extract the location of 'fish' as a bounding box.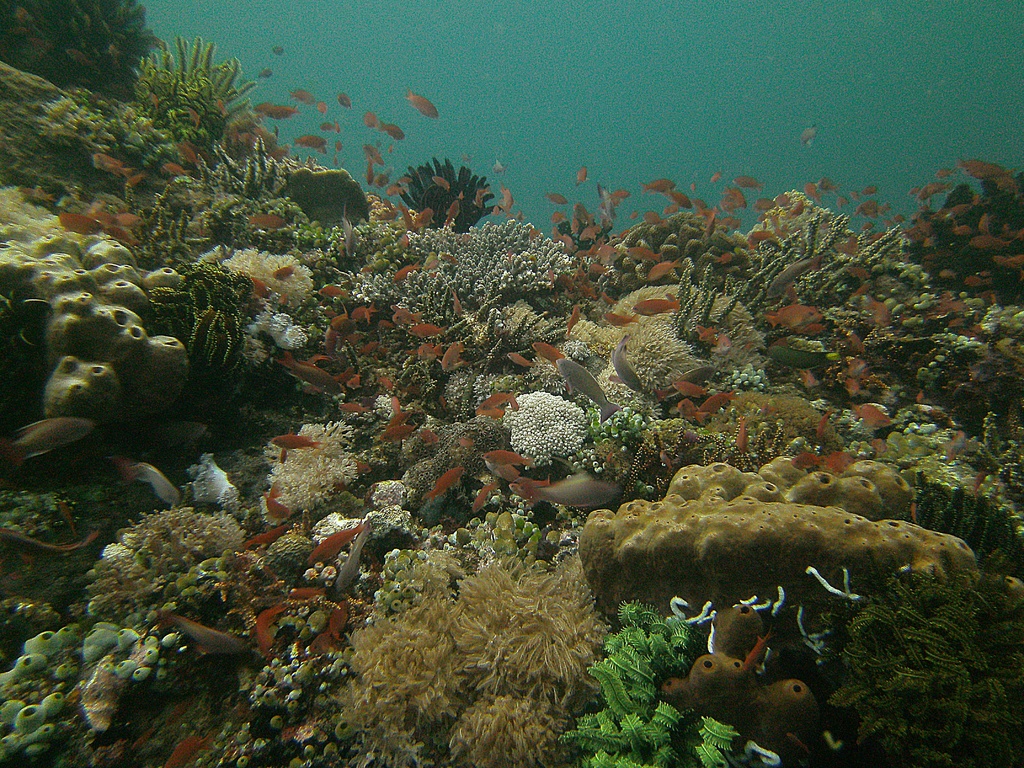
bbox(675, 402, 712, 426).
